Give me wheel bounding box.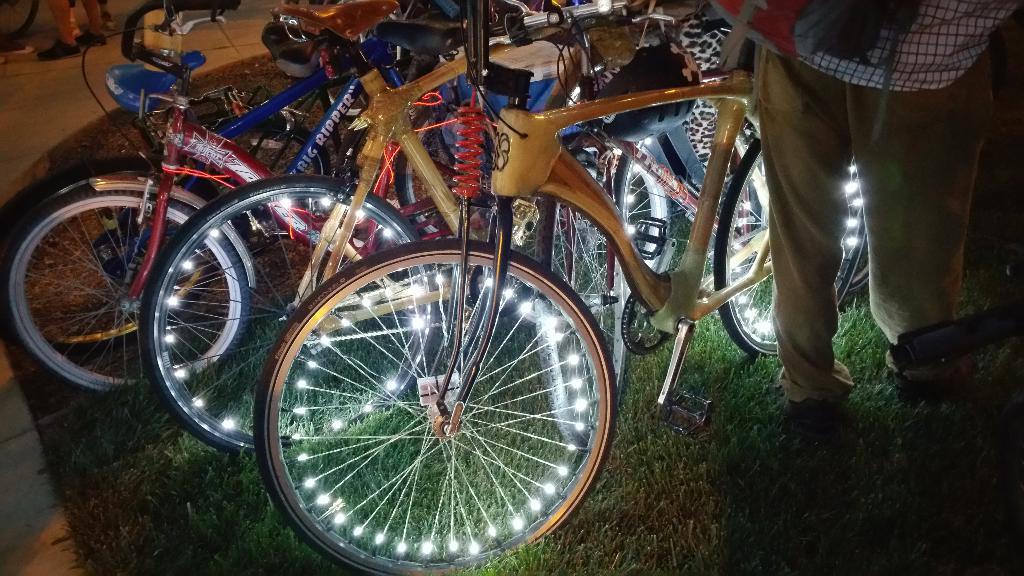
[left=568, top=146, right=673, bottom=323].
